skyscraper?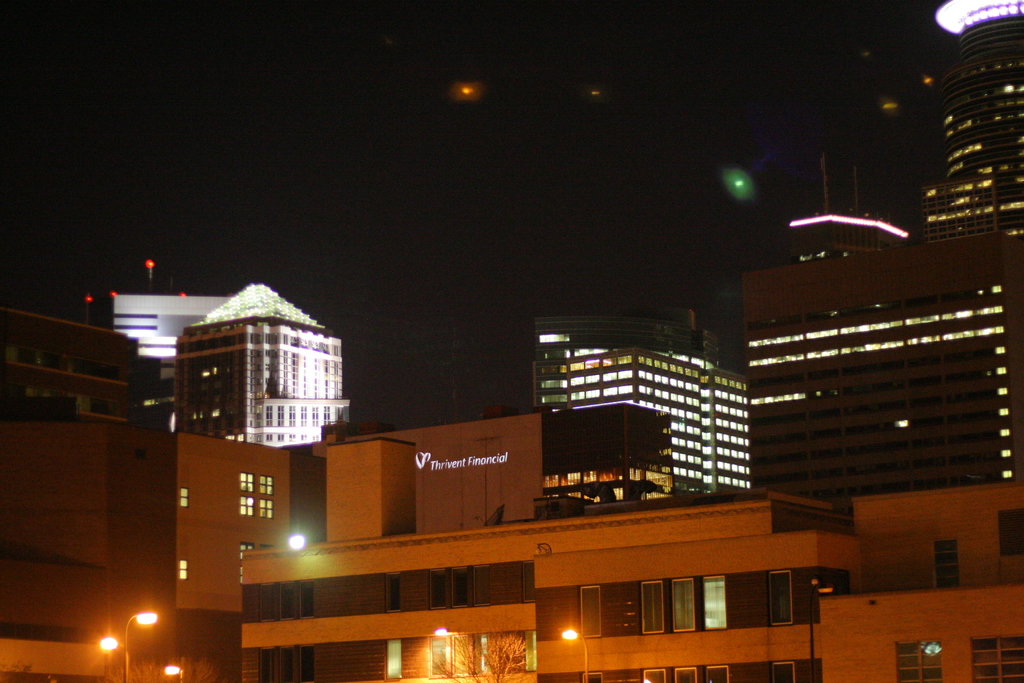
{"x1": 732, "y1": 0, "x2": 1023, "y2": 682}
